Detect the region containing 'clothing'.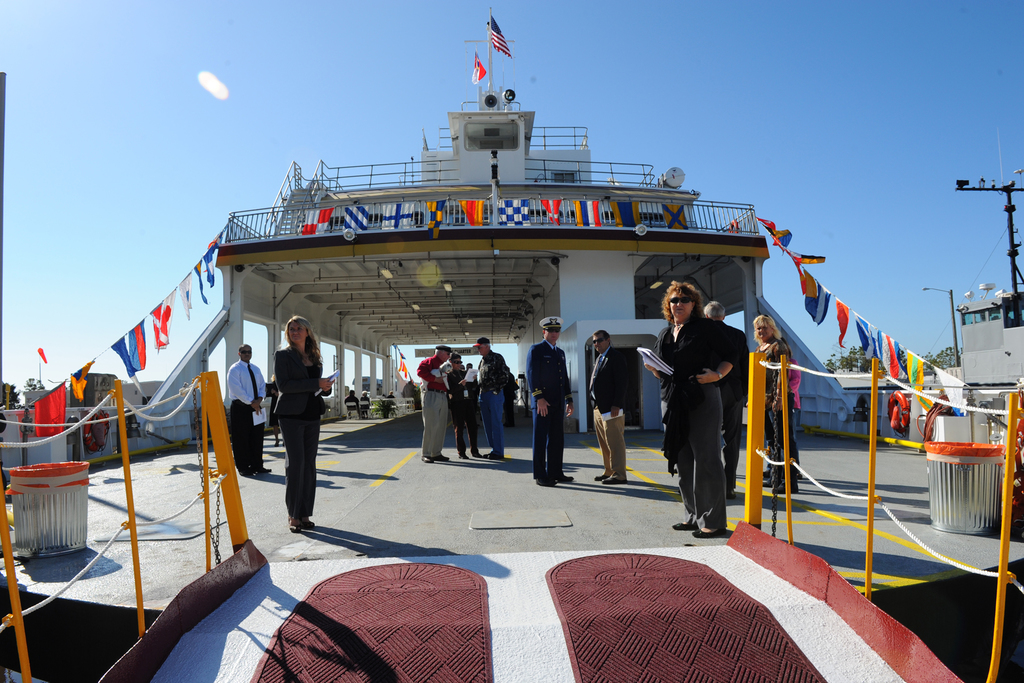
[x1=445, y1=366, x2=476, y2=436].
